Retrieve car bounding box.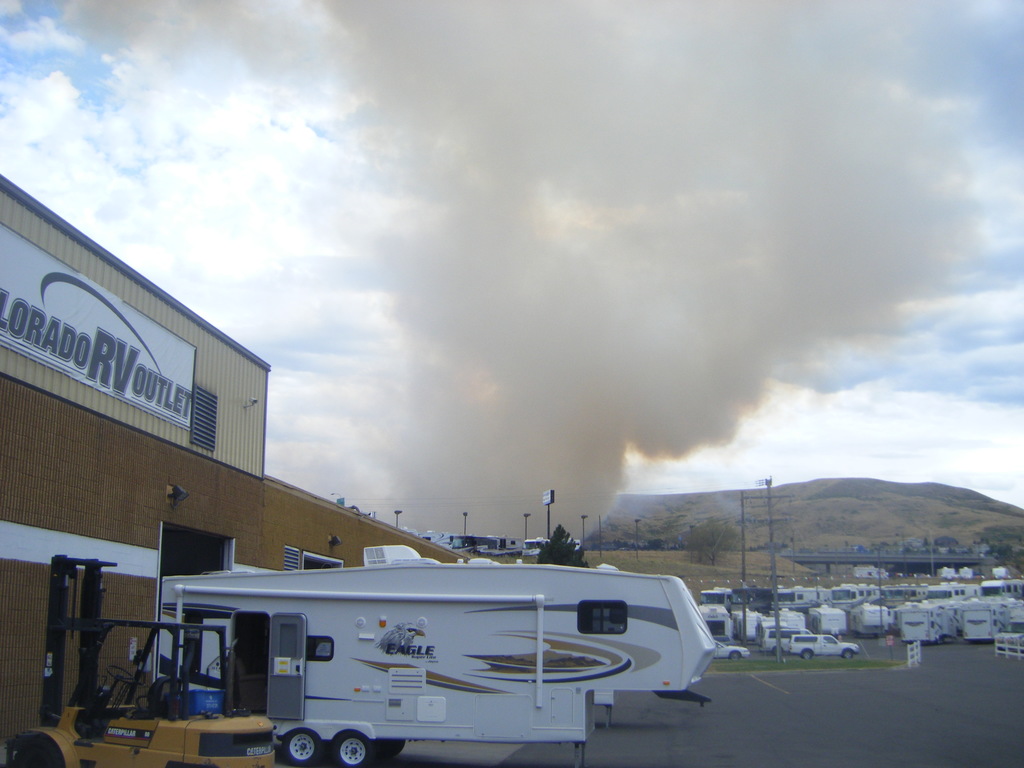
Bounding box: (712, 637, 749, 659).
